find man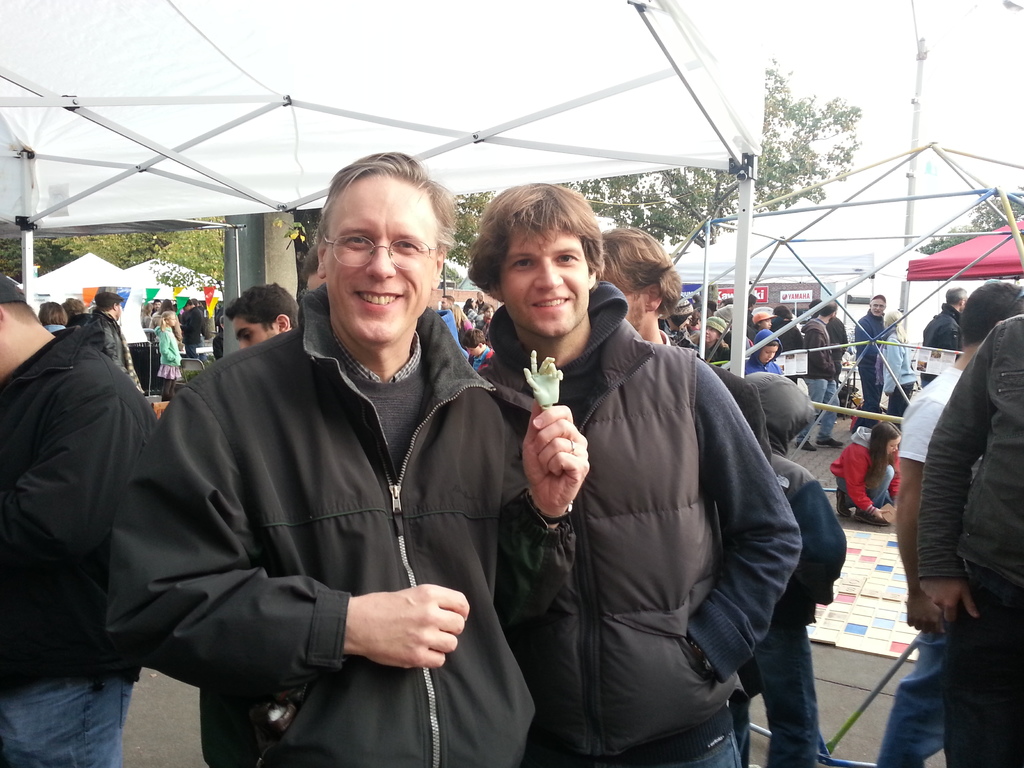
[848, 292, 880, 431]
